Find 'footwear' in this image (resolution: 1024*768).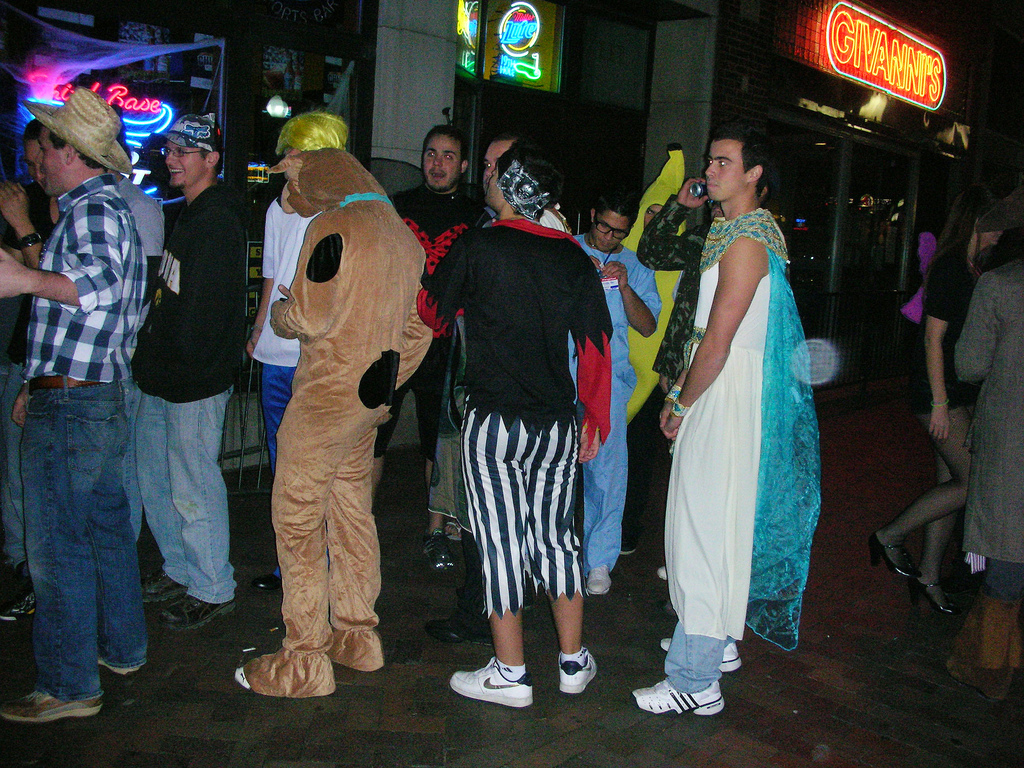
(618, 673, 723, 719).
